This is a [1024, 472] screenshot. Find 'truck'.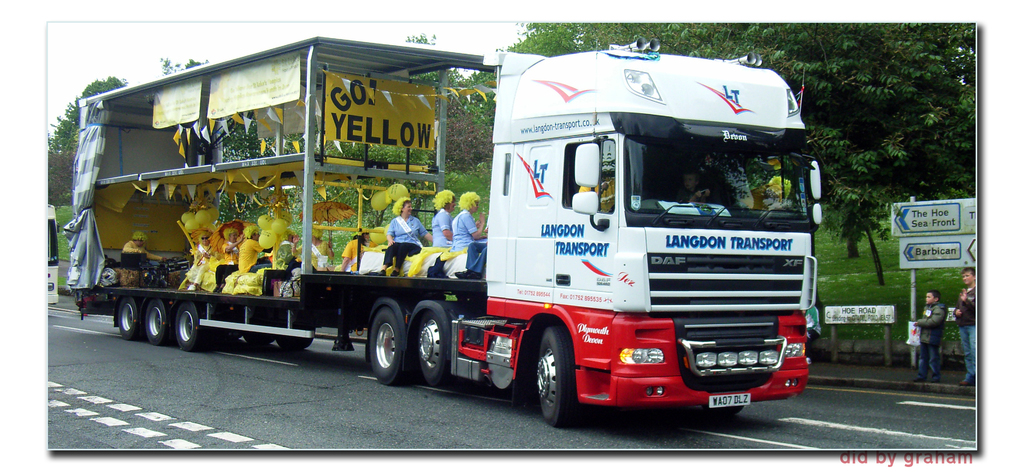
Bounding box: 86,35,840,419.
